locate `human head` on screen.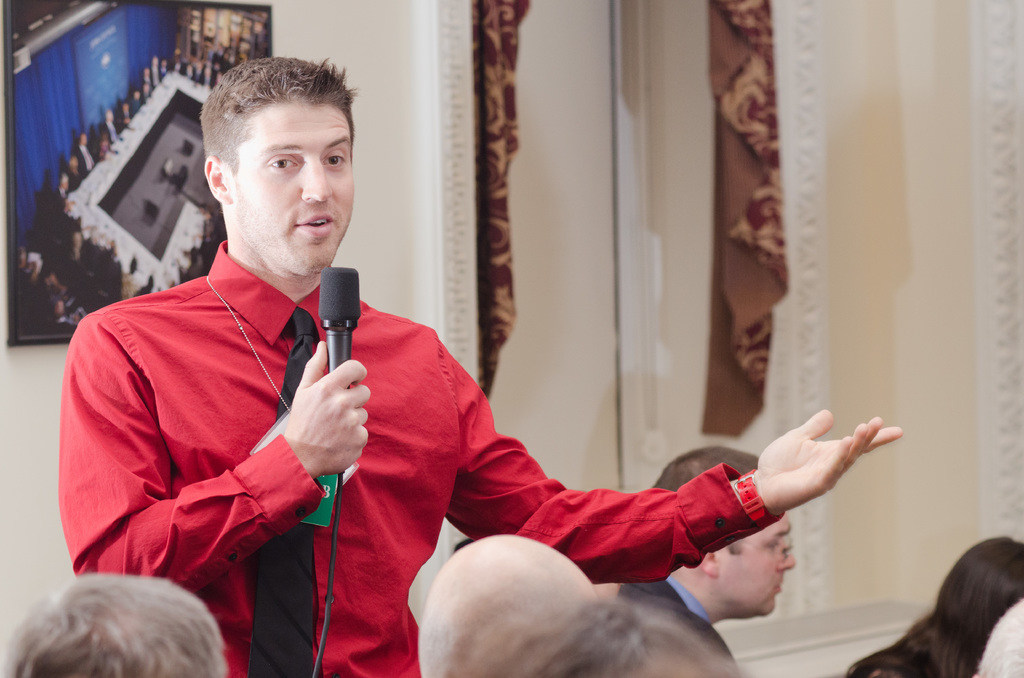
On screen at <region>180, 50, 364, 284</region>.
